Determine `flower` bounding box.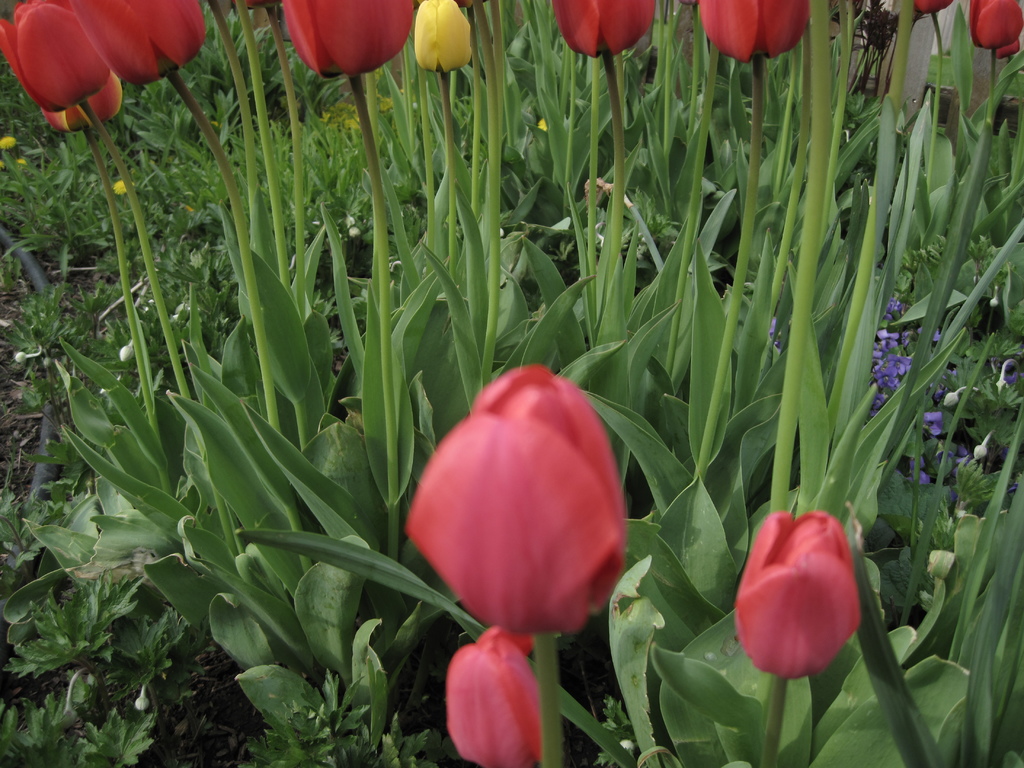
Determined: crop(71, 0, 209, 82).
